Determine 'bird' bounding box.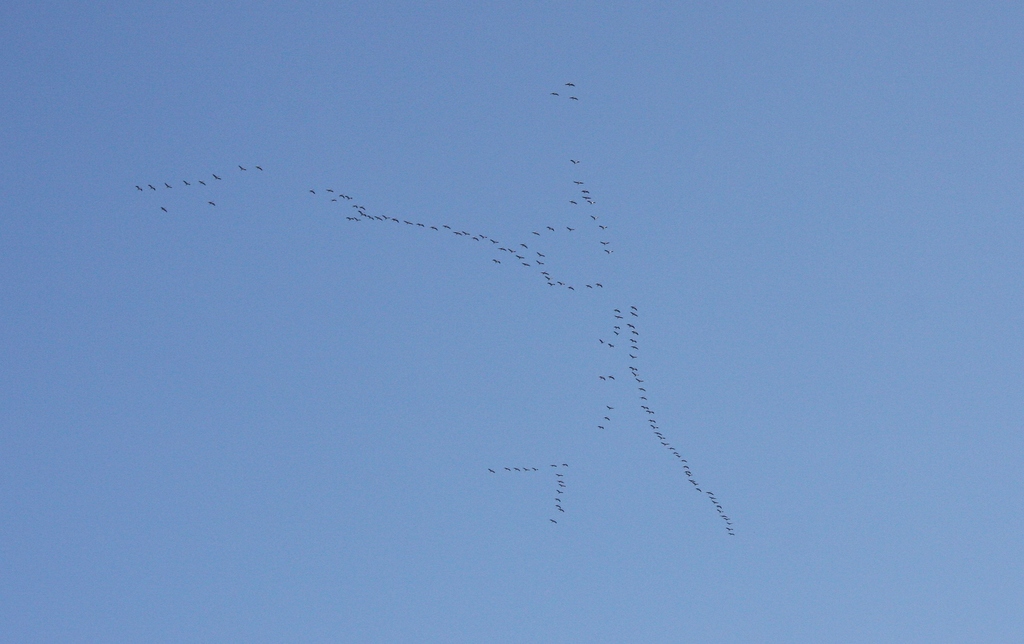
Determined: [570,94,580,102].
